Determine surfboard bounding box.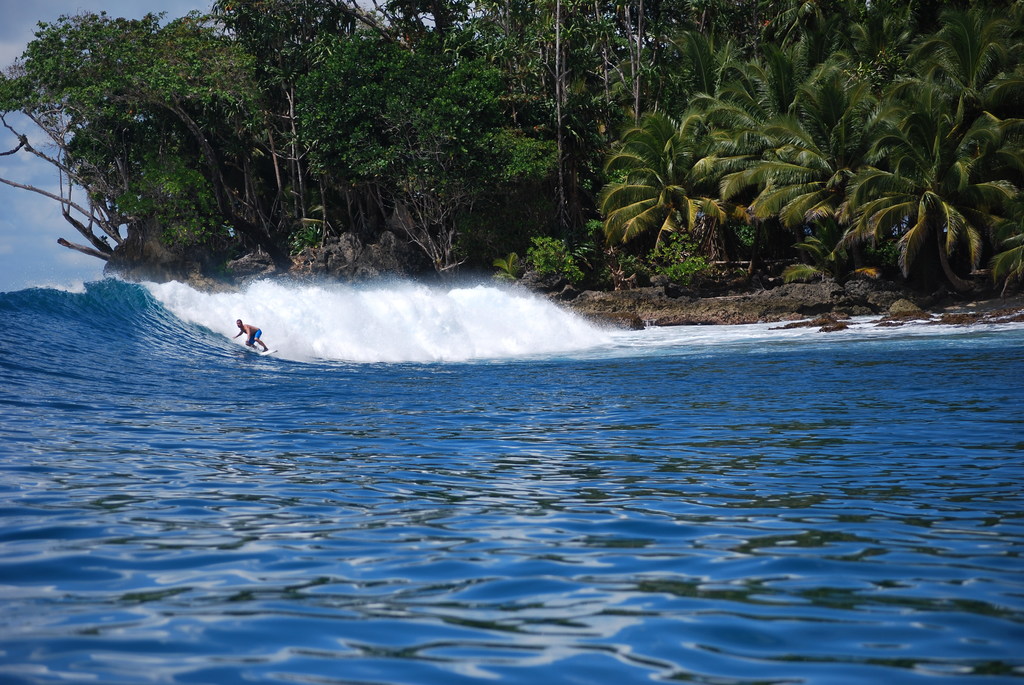
Determined: <region>261, 350, 278, 357</region>.
